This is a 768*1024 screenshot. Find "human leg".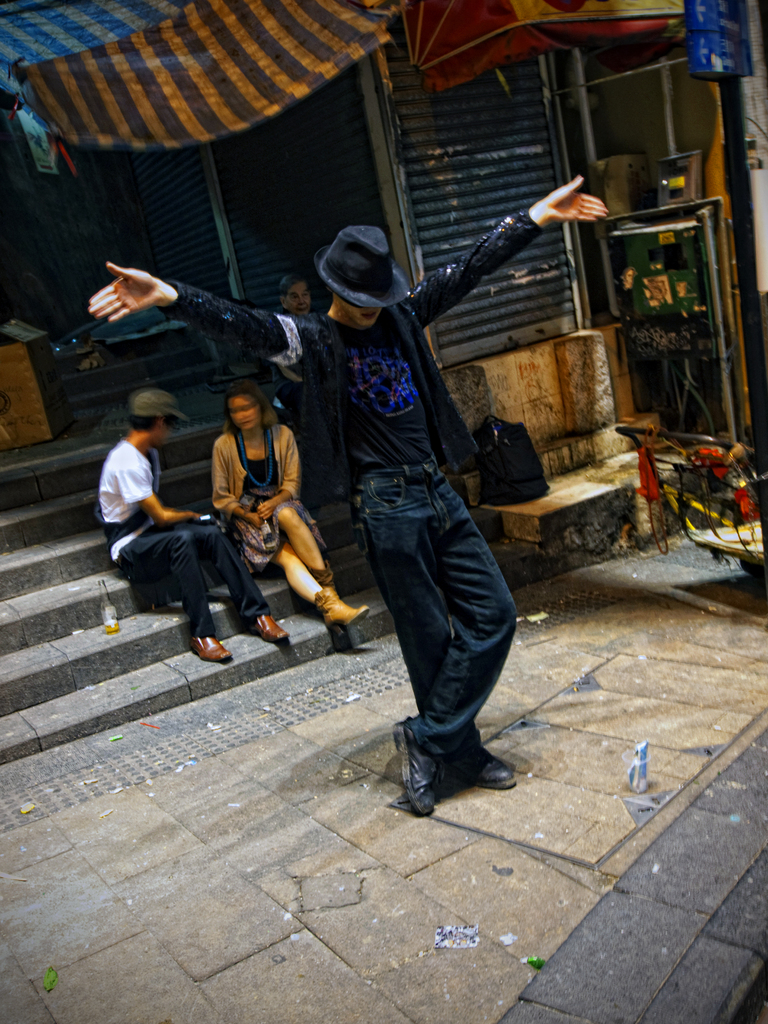
Bounding box: detection(355, 476, 520, 790).
